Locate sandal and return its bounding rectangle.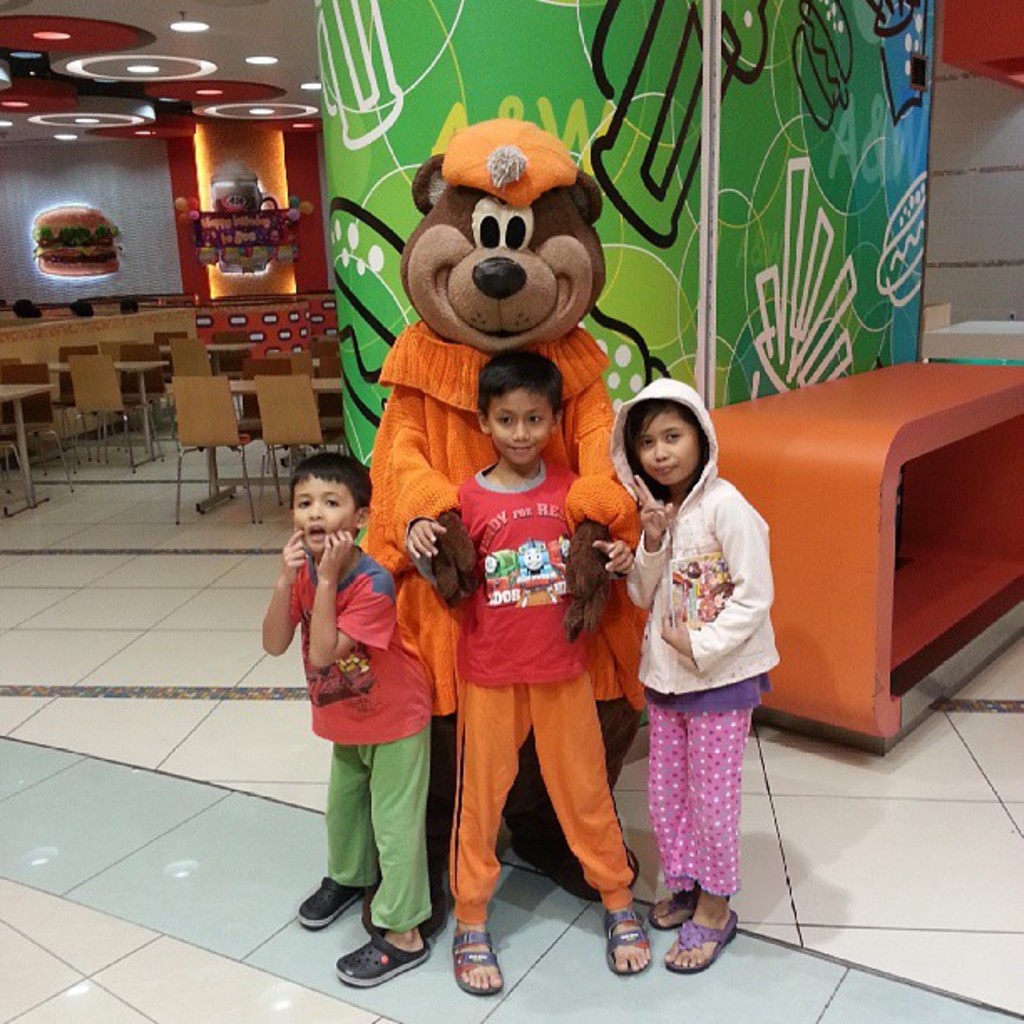
detection(607, 902, 651, 972).
